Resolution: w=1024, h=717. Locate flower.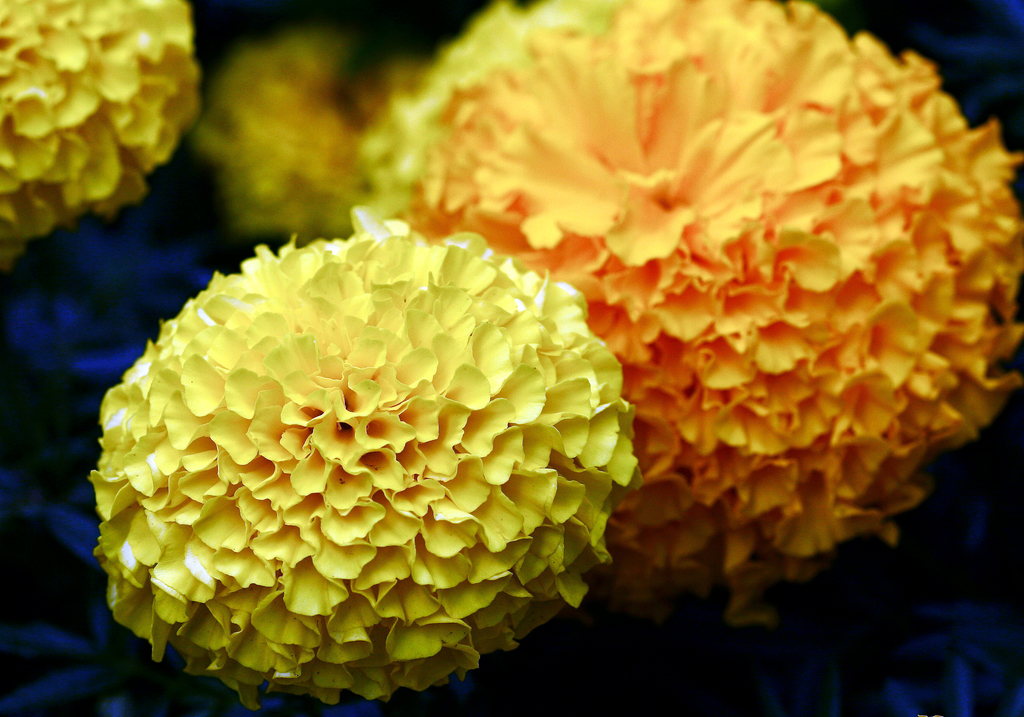
<region>95, 205, 638, 701</region>.
